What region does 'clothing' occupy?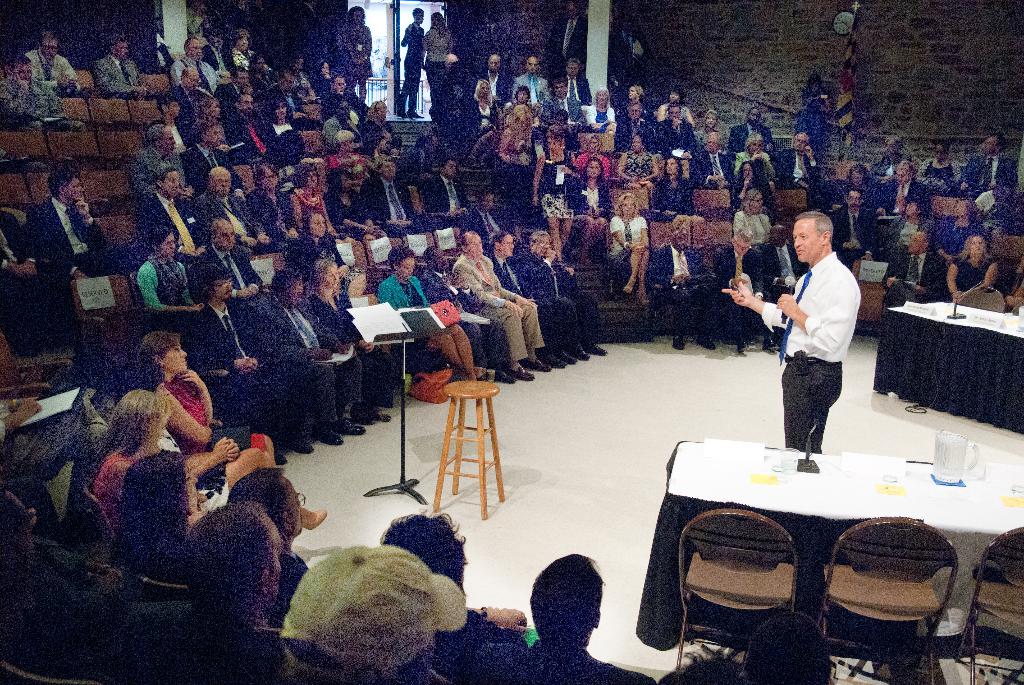
box=[191, 294, 251, 375].
